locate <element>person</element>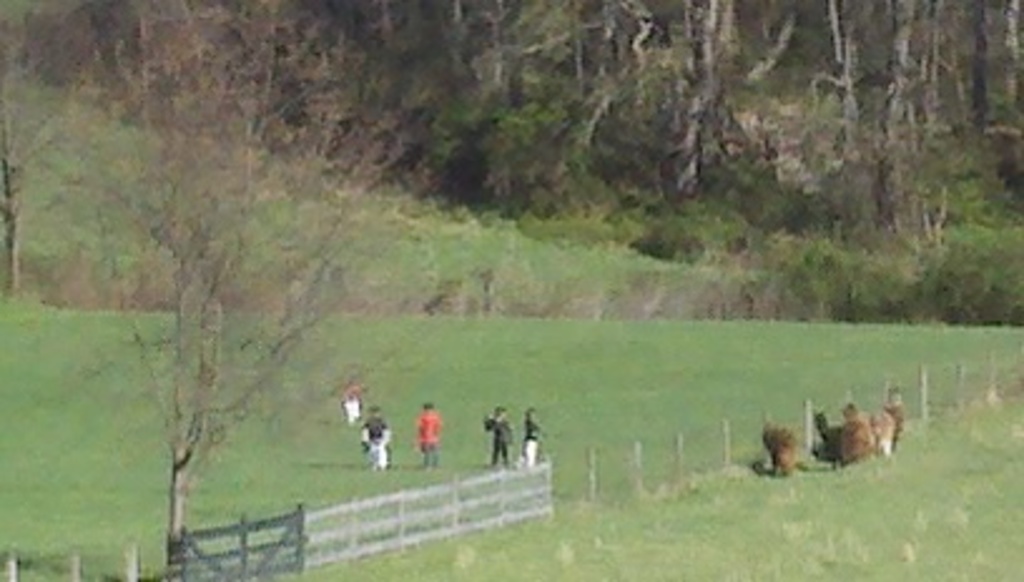
select_region(404, 396, 442, 474)
